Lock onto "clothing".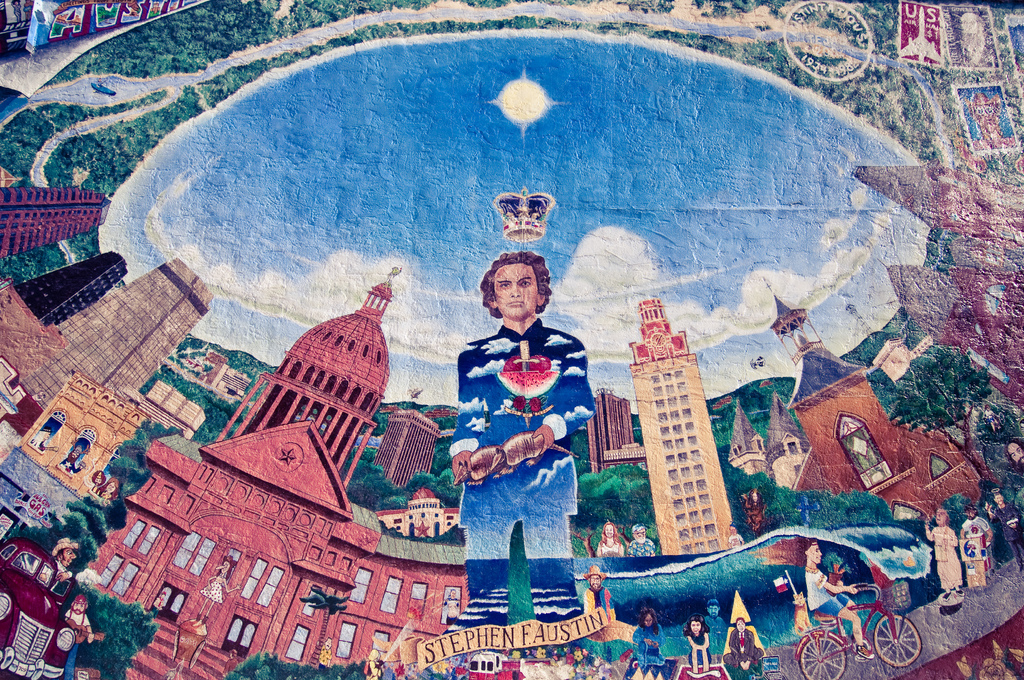
Locked: left=420, top=293, right=578, bottom=626.
